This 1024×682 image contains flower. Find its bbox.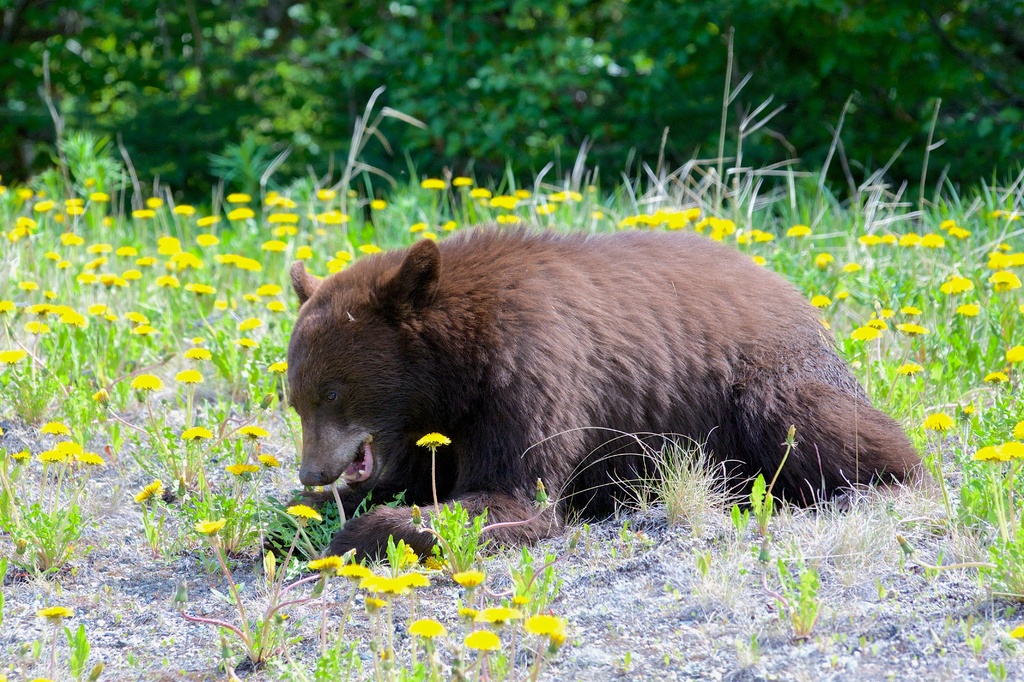
{"left": 940, "top": 274, "right": 975, "bottom": 293}.
